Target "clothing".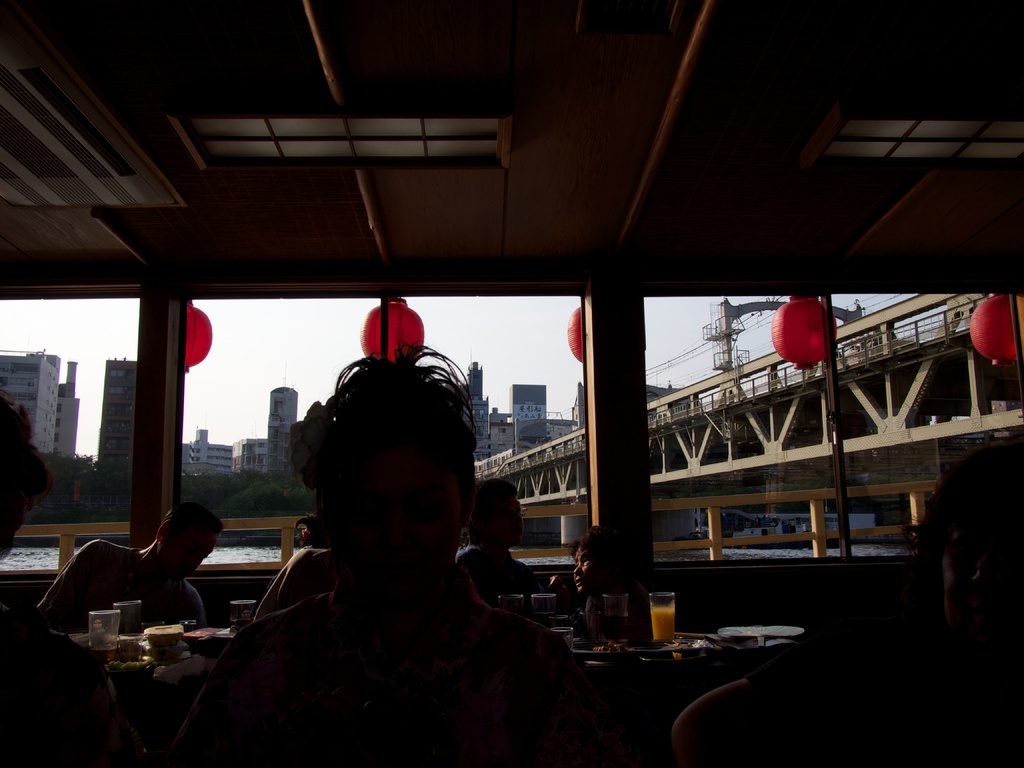
Target region: {"left": 179, "top": 548, "right": 601, "bottom": 767}.
